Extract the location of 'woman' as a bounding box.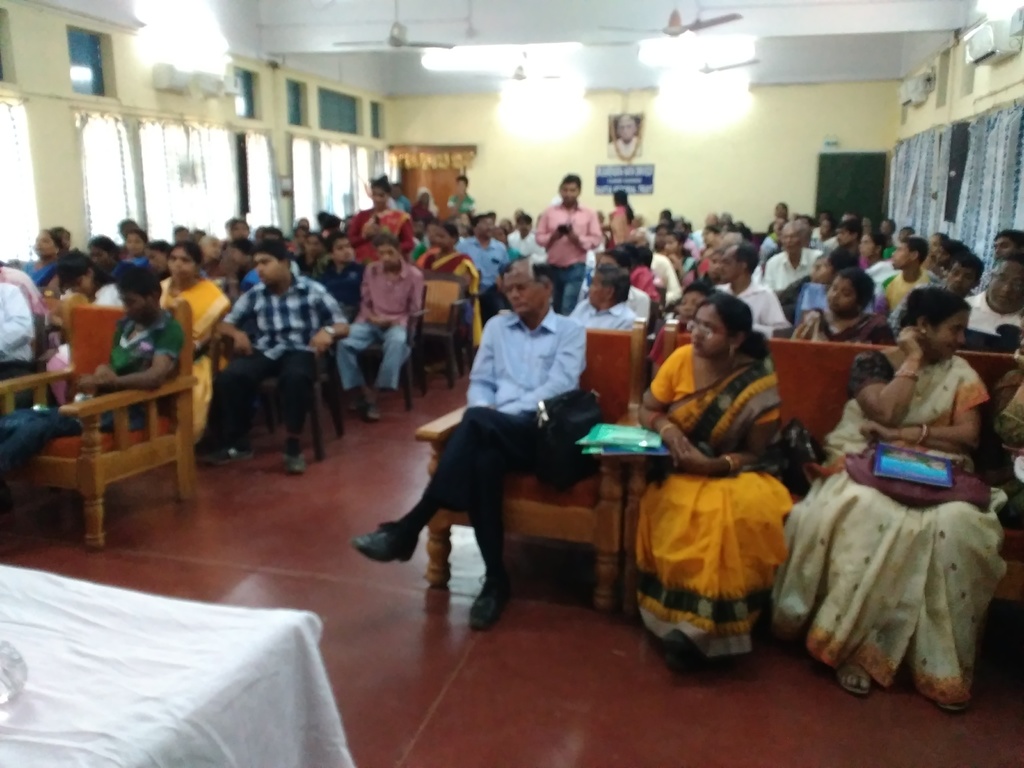
box(414, 223, 484, 351).
